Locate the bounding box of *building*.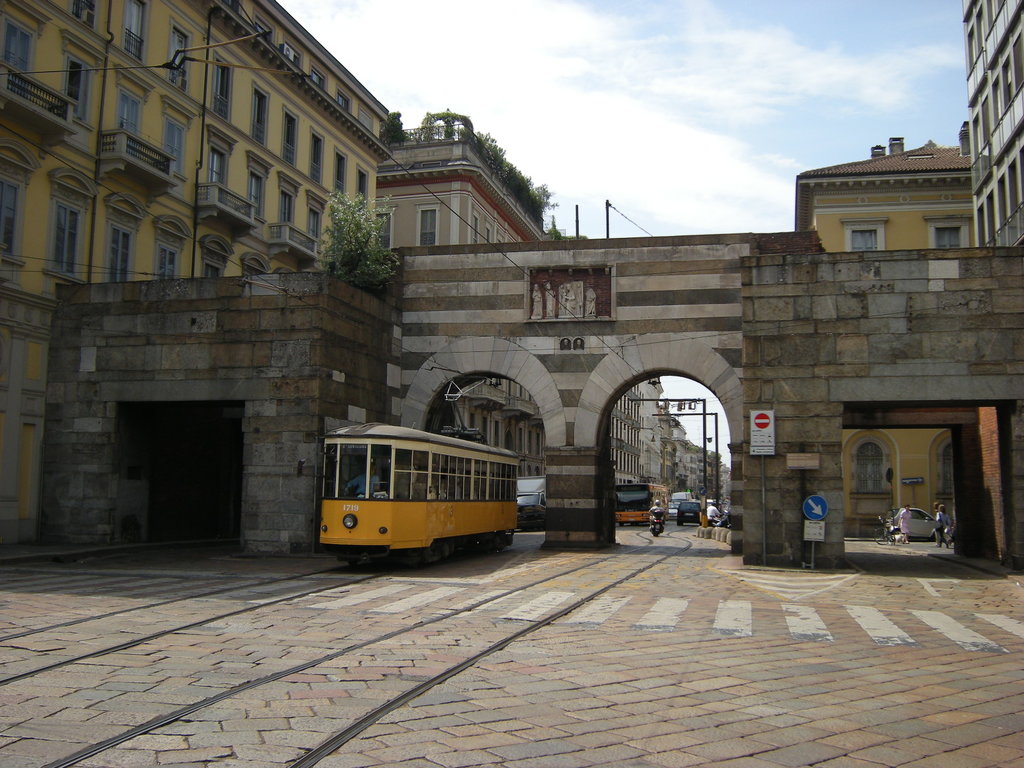
Bounding box: <box>376,107,639,484</box>.
